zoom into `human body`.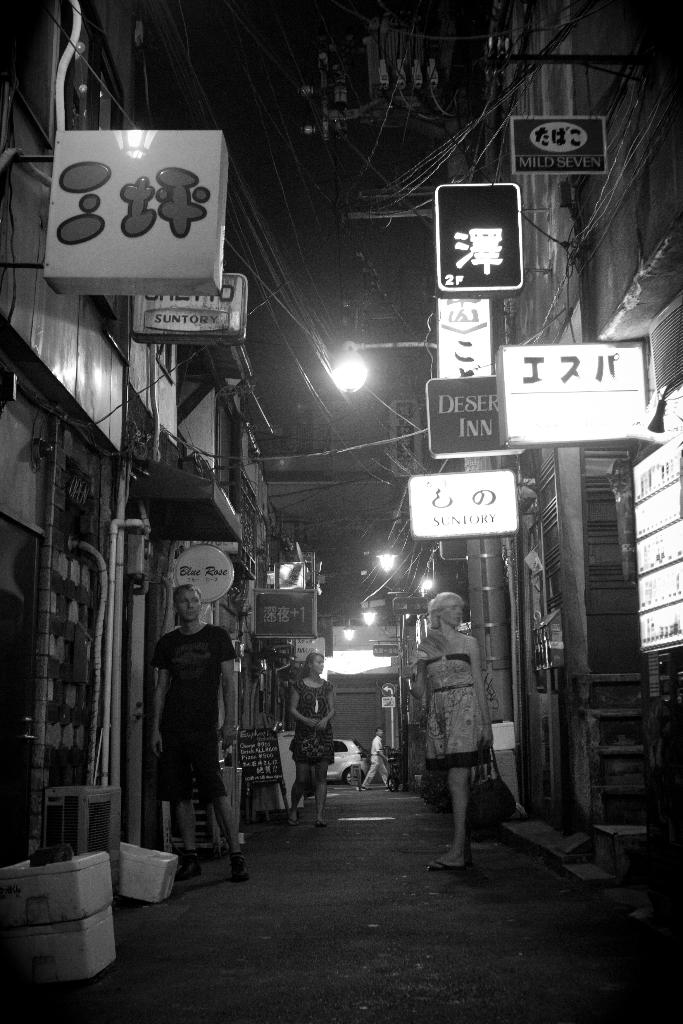
Zoom target: BBox(155, 580, 241, 876).
